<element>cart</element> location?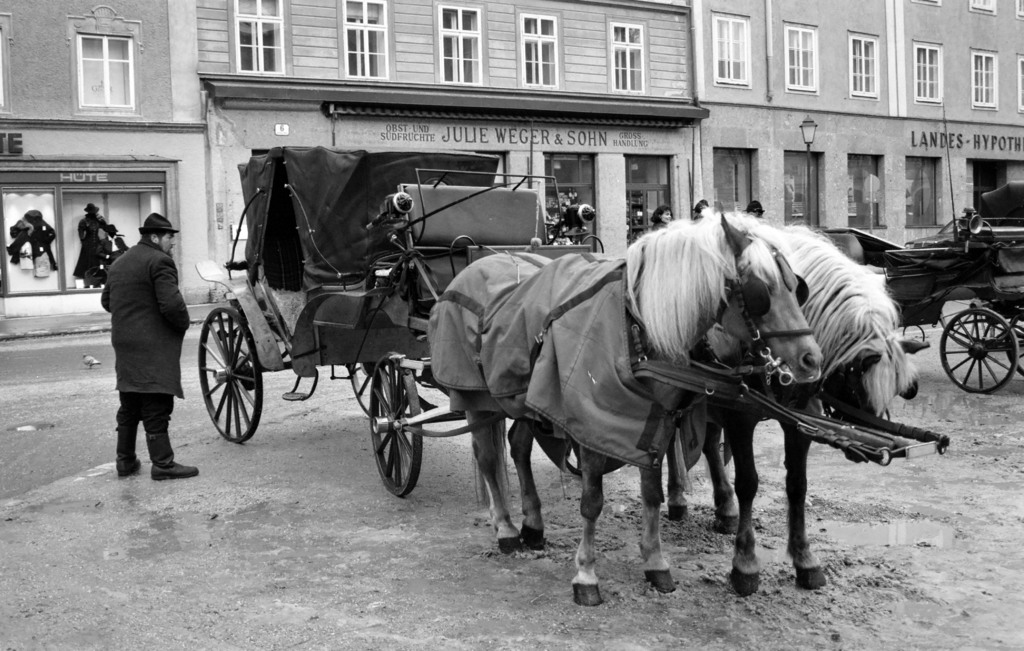
x1=810, y1=207, x2=1023, y2=394
